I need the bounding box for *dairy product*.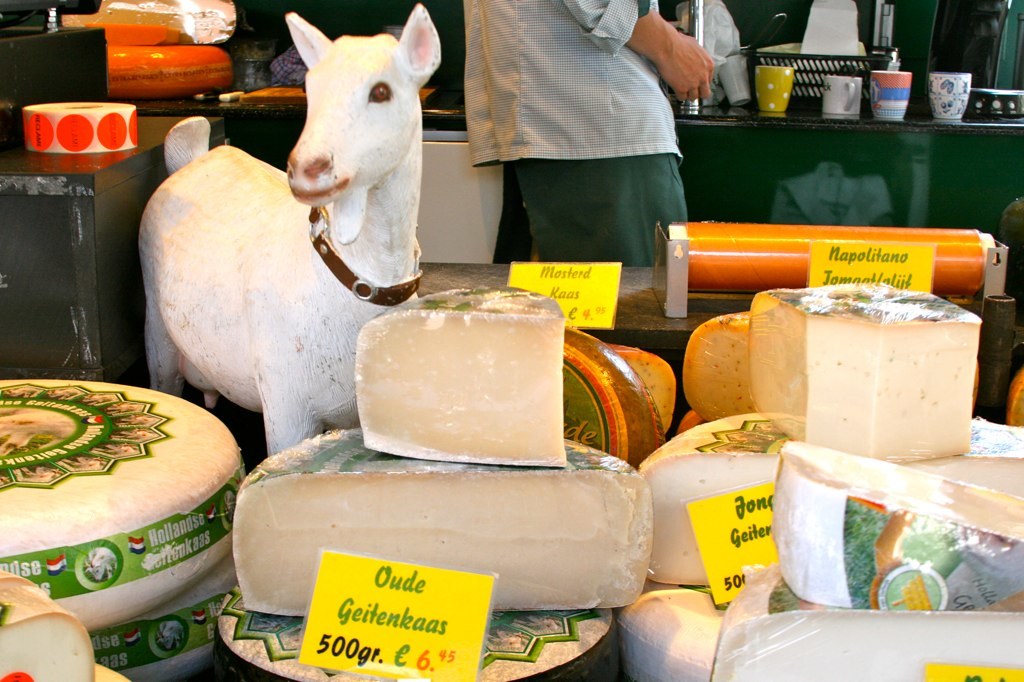
Here it is: box=[768, 442, 1023, 616].
